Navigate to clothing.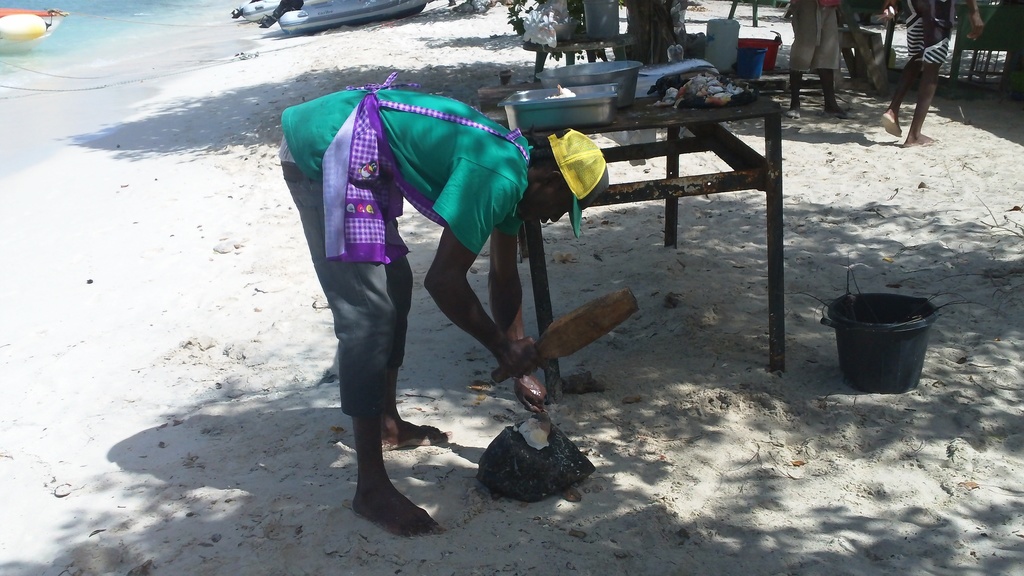
Navigation target: (280,163,412,417).
